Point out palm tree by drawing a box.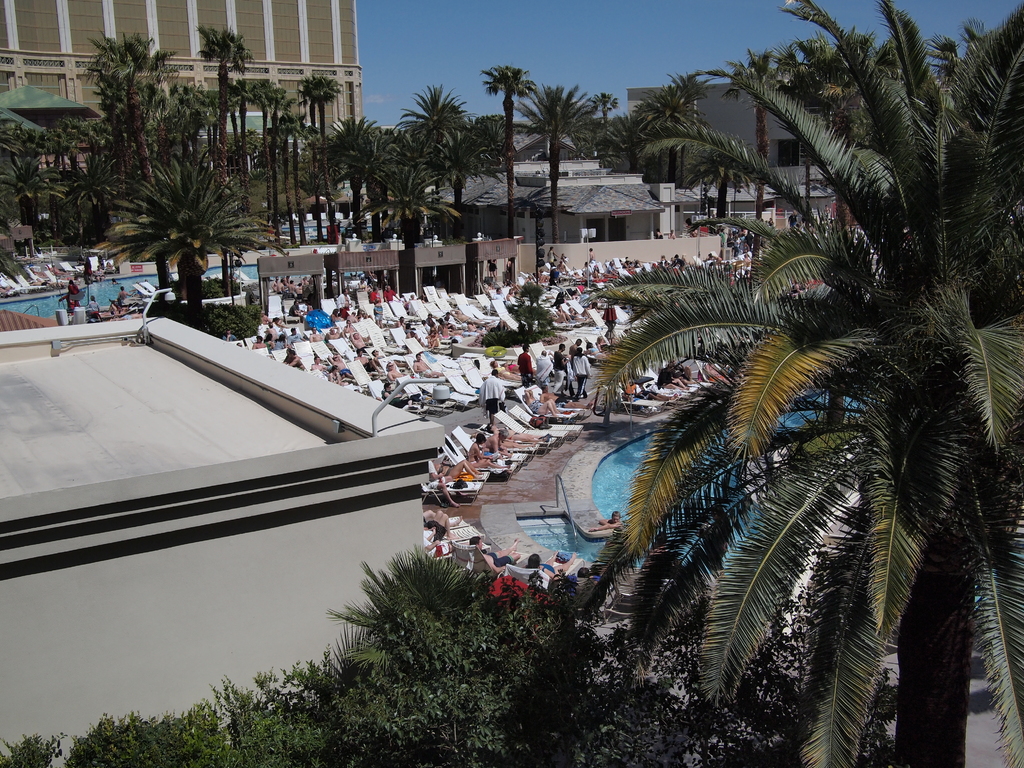
{"left": 717, "top": 49, "right": 796, "bottom": 290}.
